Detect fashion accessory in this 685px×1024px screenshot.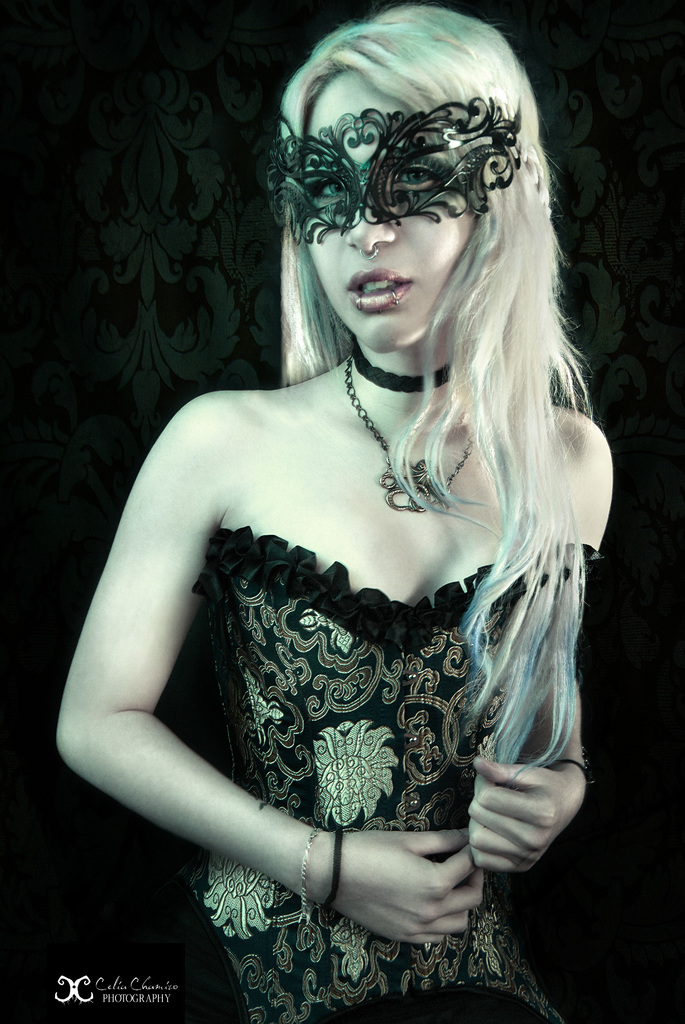
Detection: detection(303, 834, 314, 920).
